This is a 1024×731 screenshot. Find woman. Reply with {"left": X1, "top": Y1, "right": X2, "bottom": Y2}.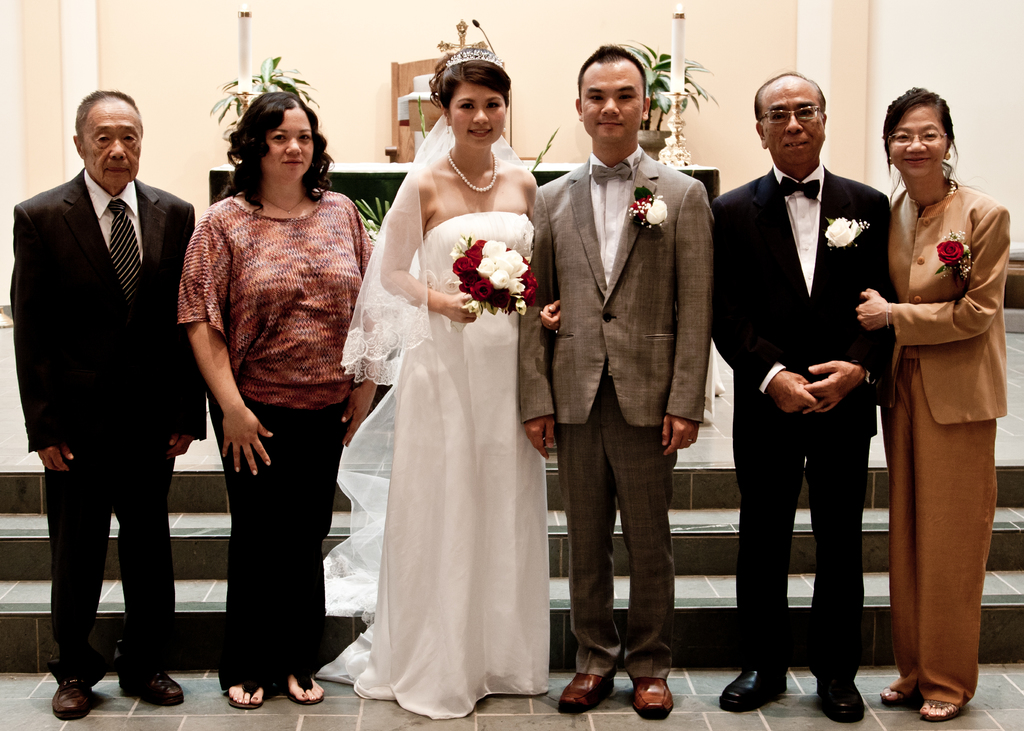
{"left": 174, "top": 79, "right": 374, "bottom": 712}.
